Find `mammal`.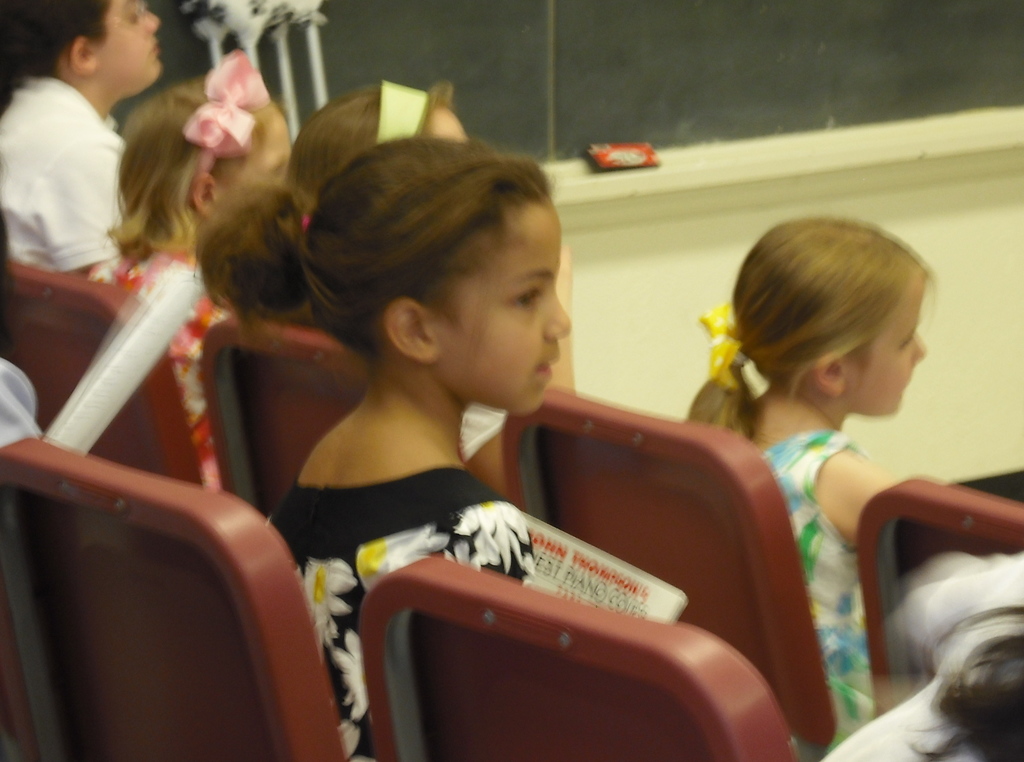
BBox(0, 0, 159, 271).
